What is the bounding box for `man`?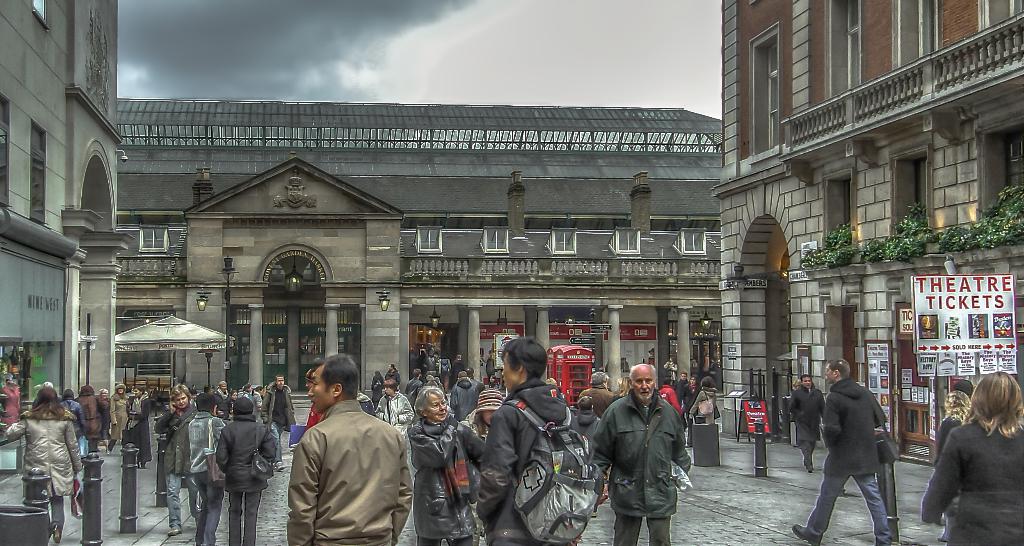
bbox=(470, 367, 487, 391).
